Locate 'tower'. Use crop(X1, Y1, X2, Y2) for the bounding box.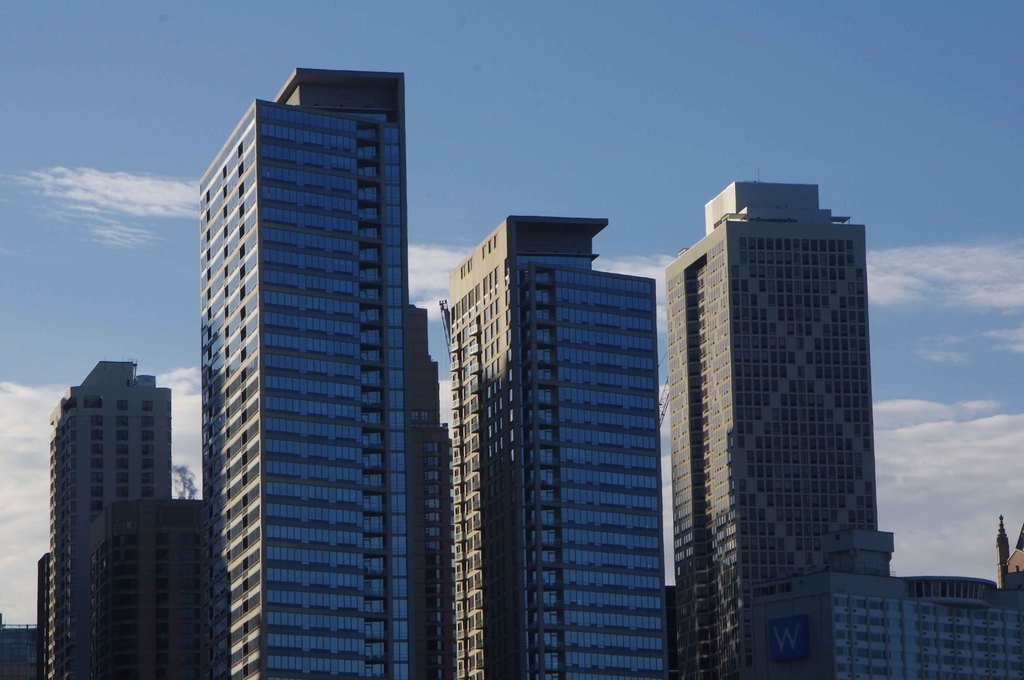
crop(195, 67, 411, 679).
